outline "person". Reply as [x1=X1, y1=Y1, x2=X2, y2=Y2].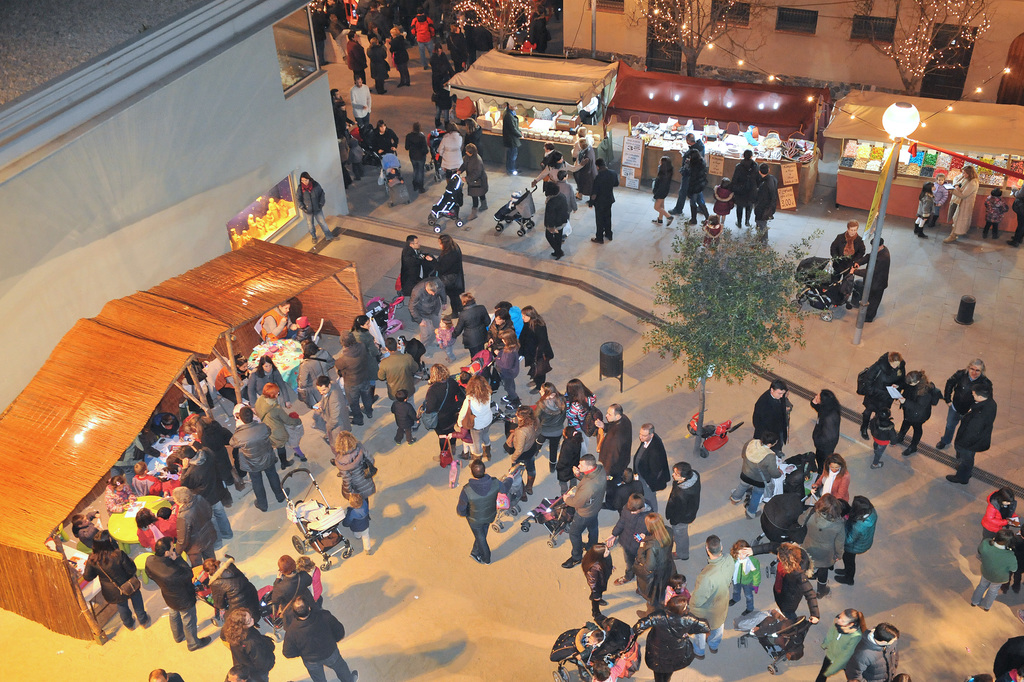
[x1=986, y1=183, x2=1005, y2=231].
